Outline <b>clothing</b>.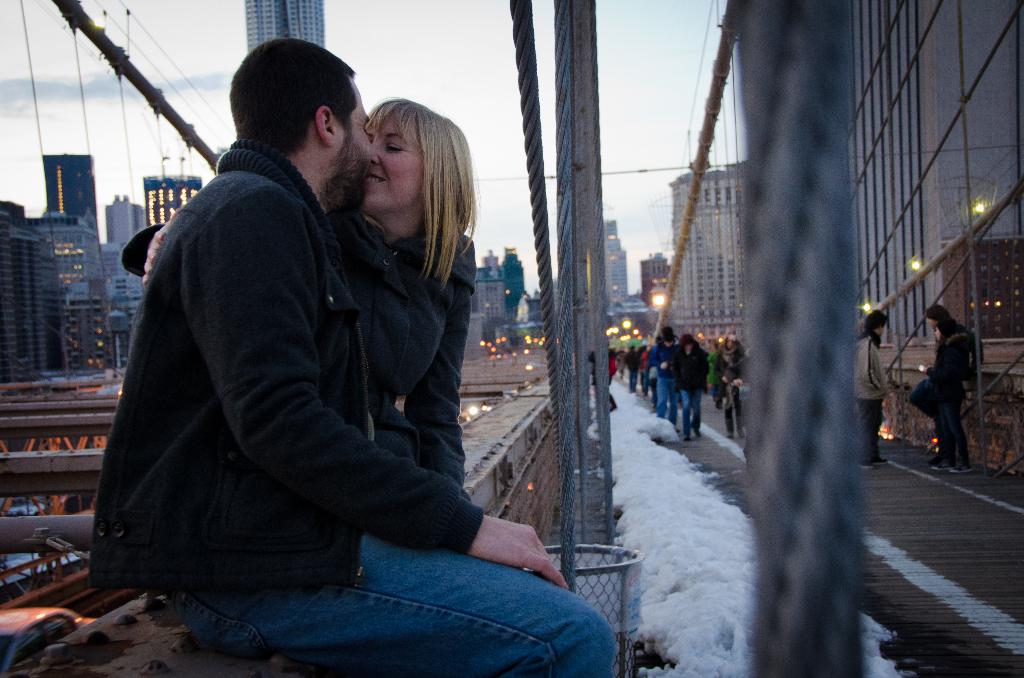
Outline: (924, 393, 972, 466).
